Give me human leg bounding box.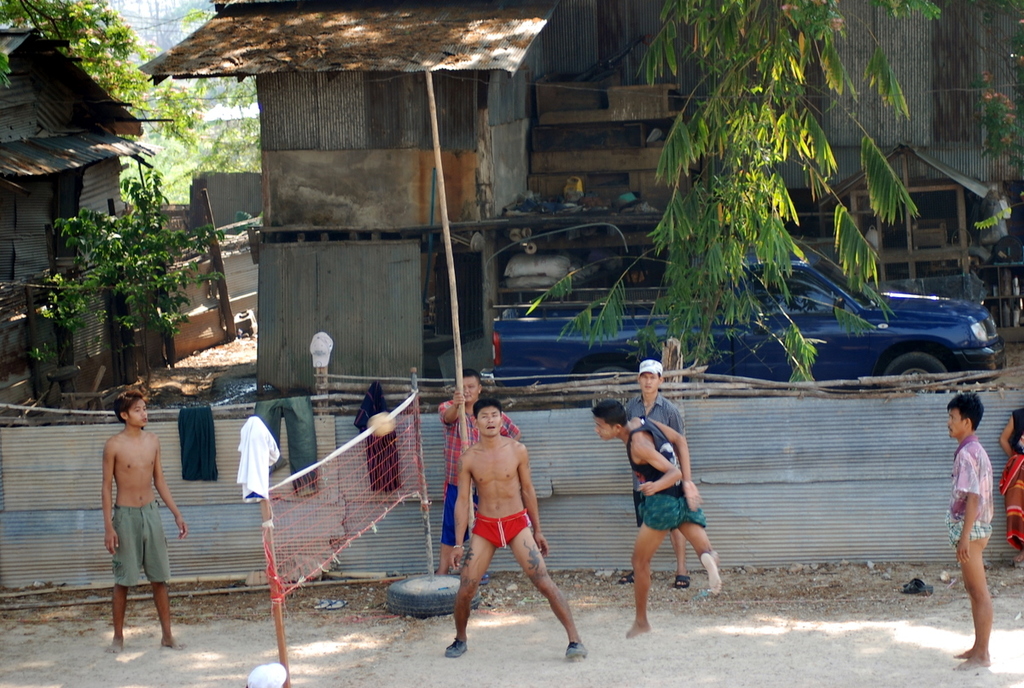
BBox(136, 505, 179, 650).
